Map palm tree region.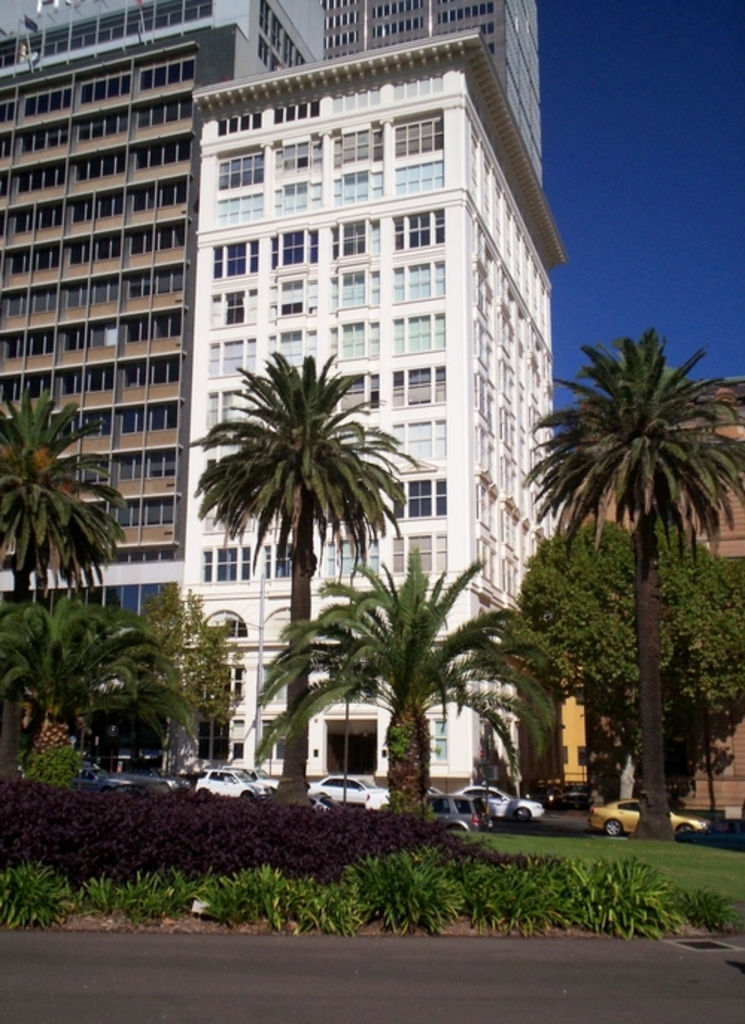
Mapped to region(524, 329, 726, 820).
